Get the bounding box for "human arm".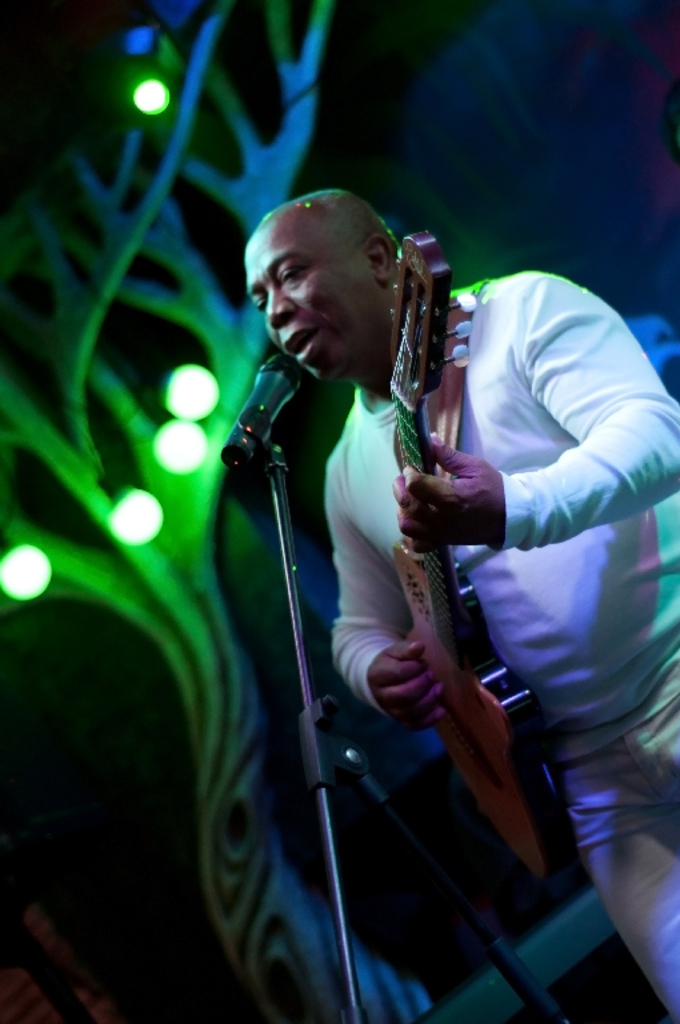
(x1=391, y1=273, x2=679, y2=551).
